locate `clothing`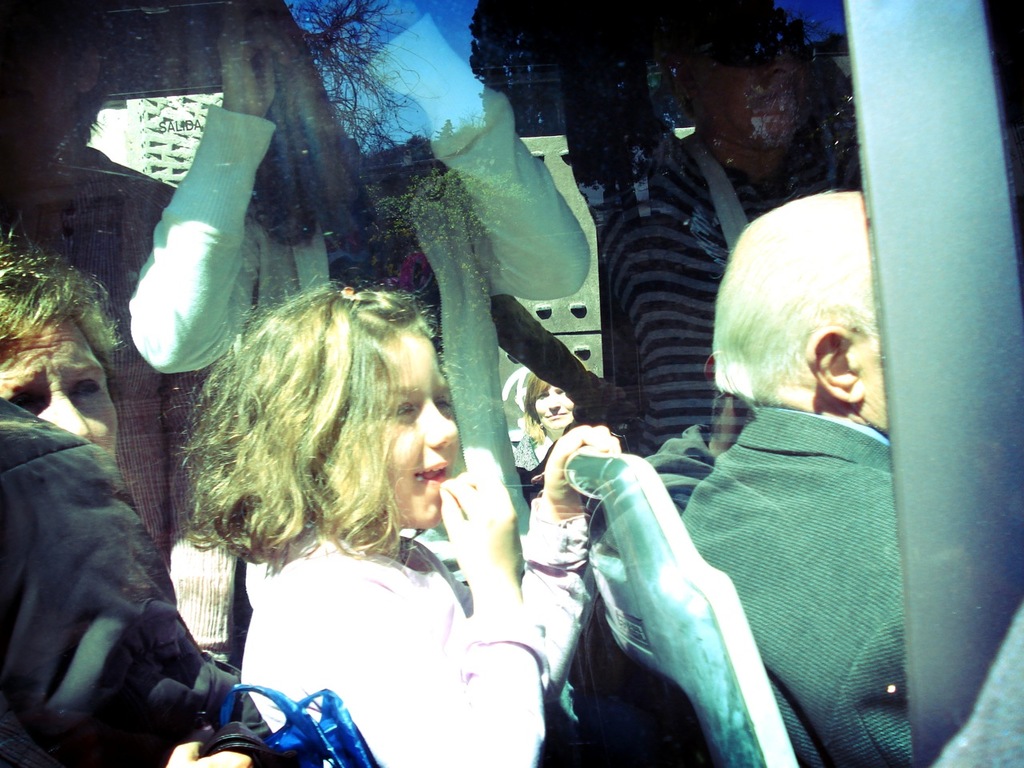
box(595, 151, 762, 453)
